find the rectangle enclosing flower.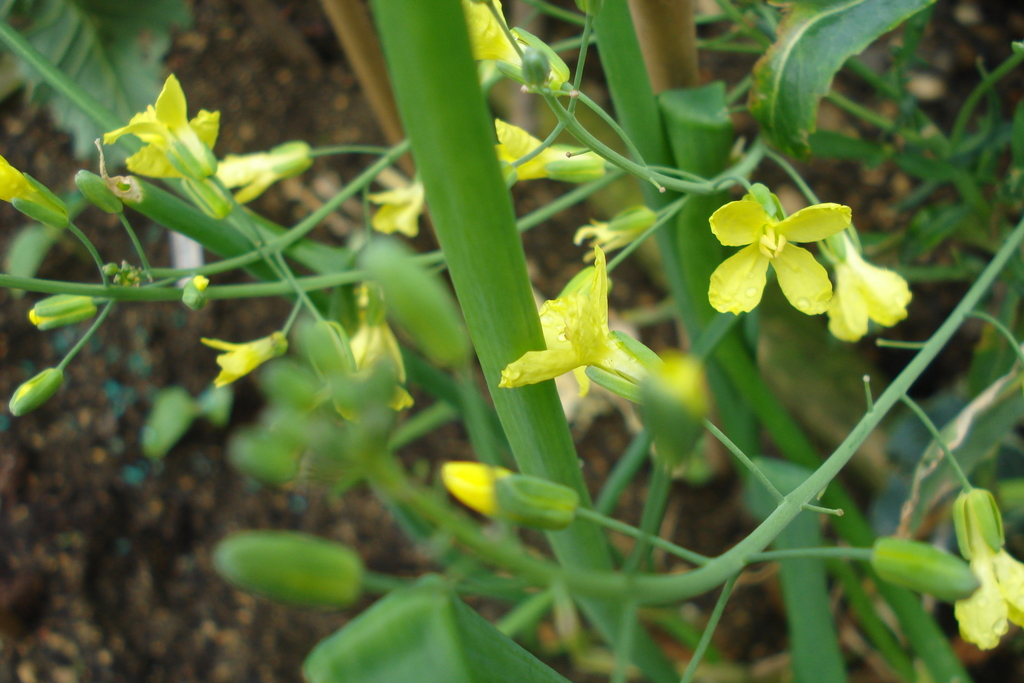
locate(215, 140, 315, 204).
